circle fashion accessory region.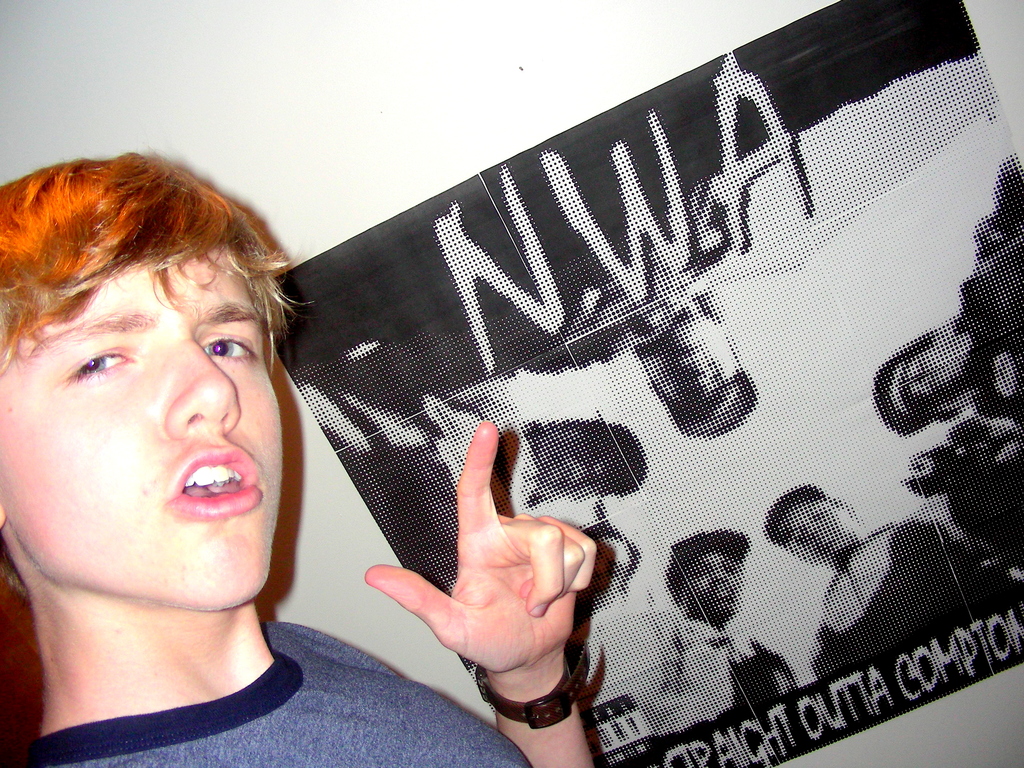
Region: {"x1": 763, "y1": 481, "x2": 828, "y2": 547}.
